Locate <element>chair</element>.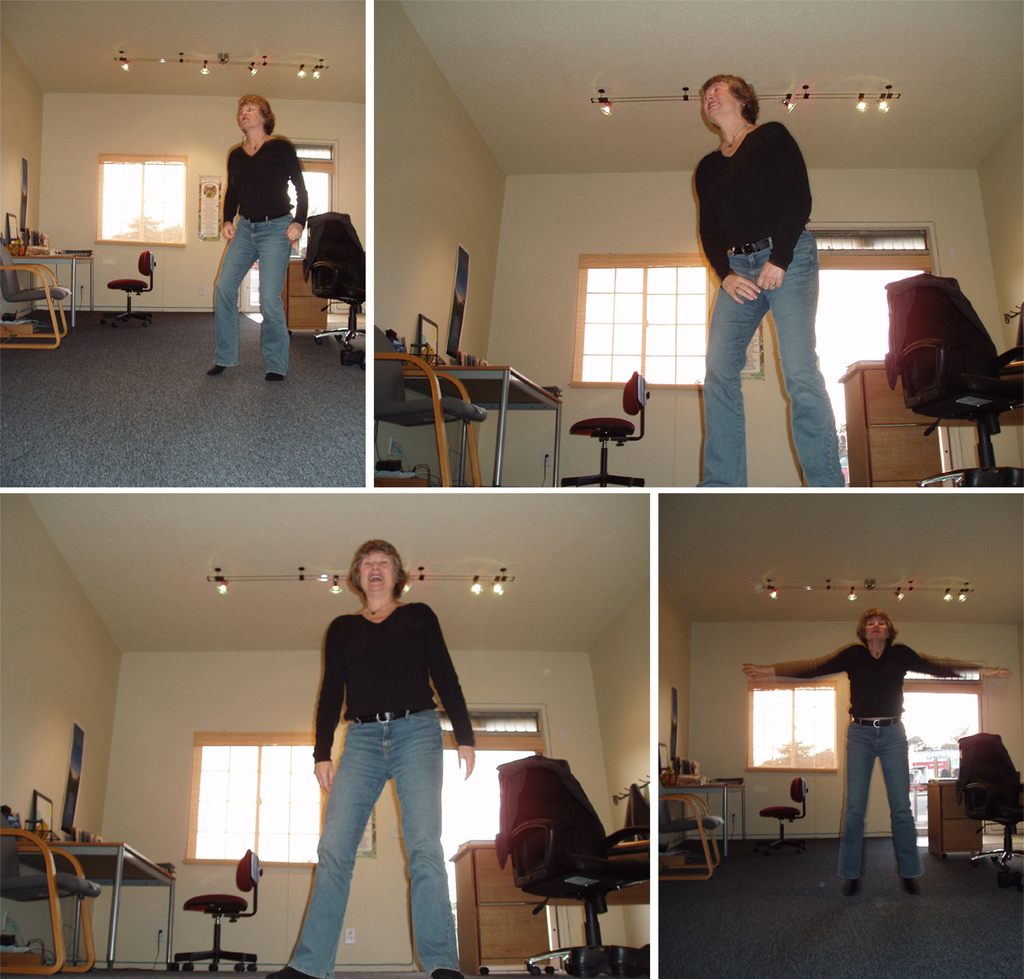
Bounding box: box=[108, 248, 155, 327].
